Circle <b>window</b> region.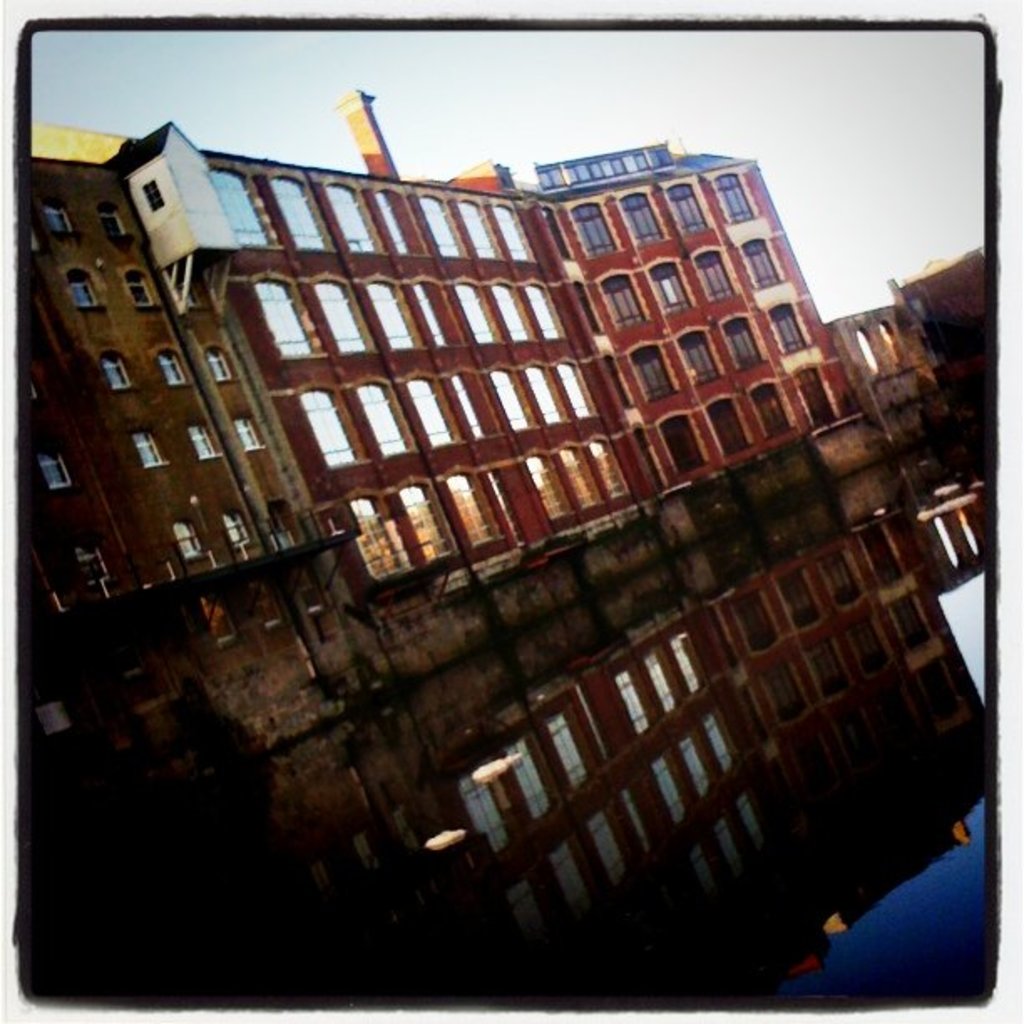
Region: 35:447:72:489.
